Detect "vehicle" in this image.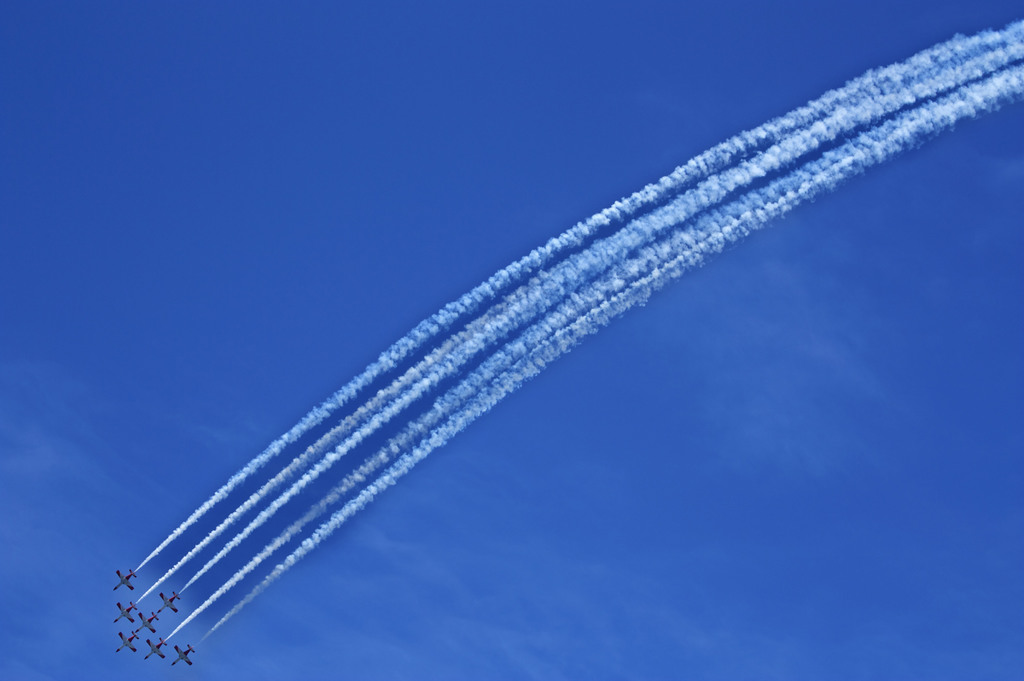
Detection: locate(113, 599, 134, 624).
